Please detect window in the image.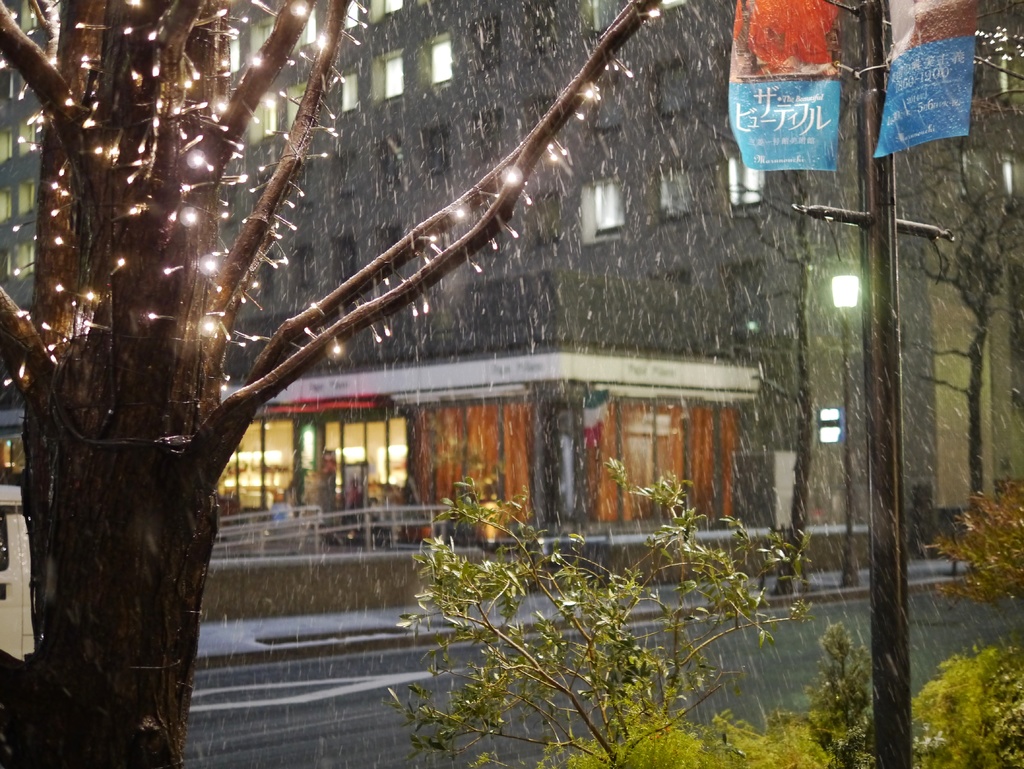
{"x1": 295, "y1": 11, "x2": 319, "y2": 47}.
